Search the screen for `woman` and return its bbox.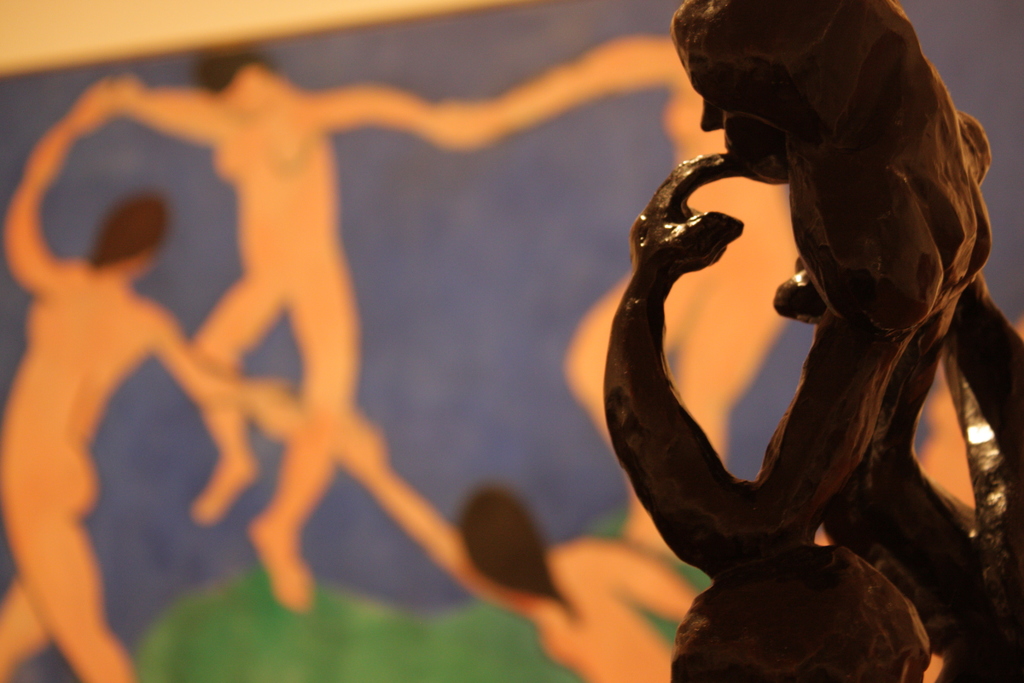
Found: 477, 30, 835, 565.
